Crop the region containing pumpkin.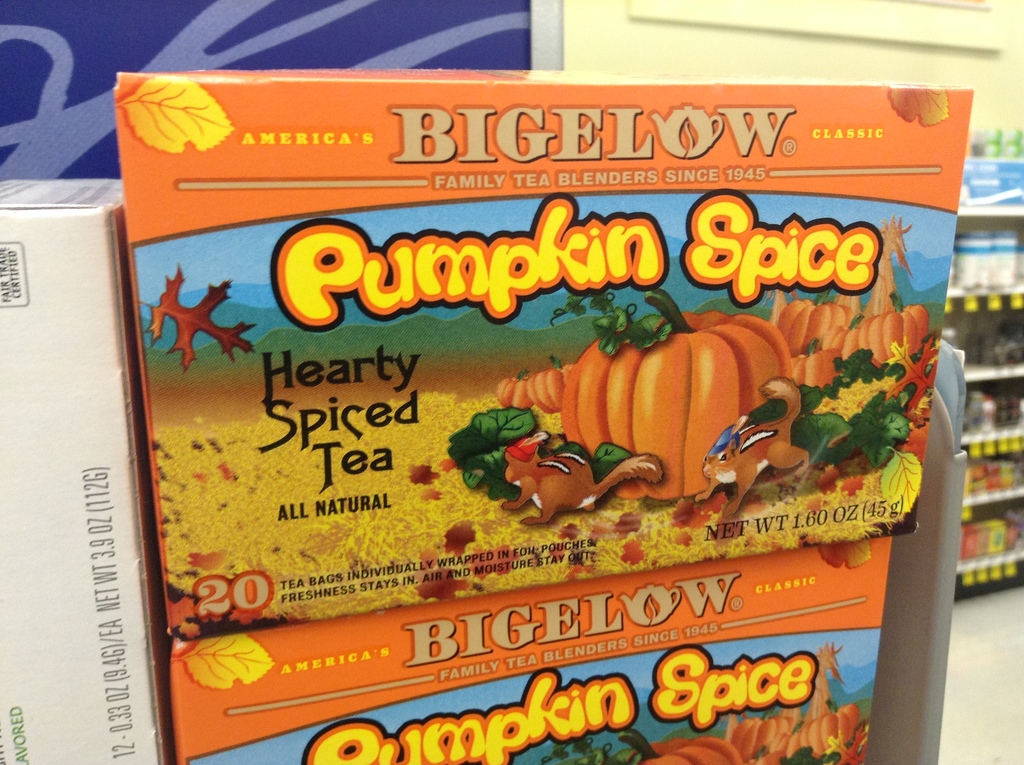
Crop region: {"x1": 617, "y1": 728, "x2": 740, "y2": 764}.
